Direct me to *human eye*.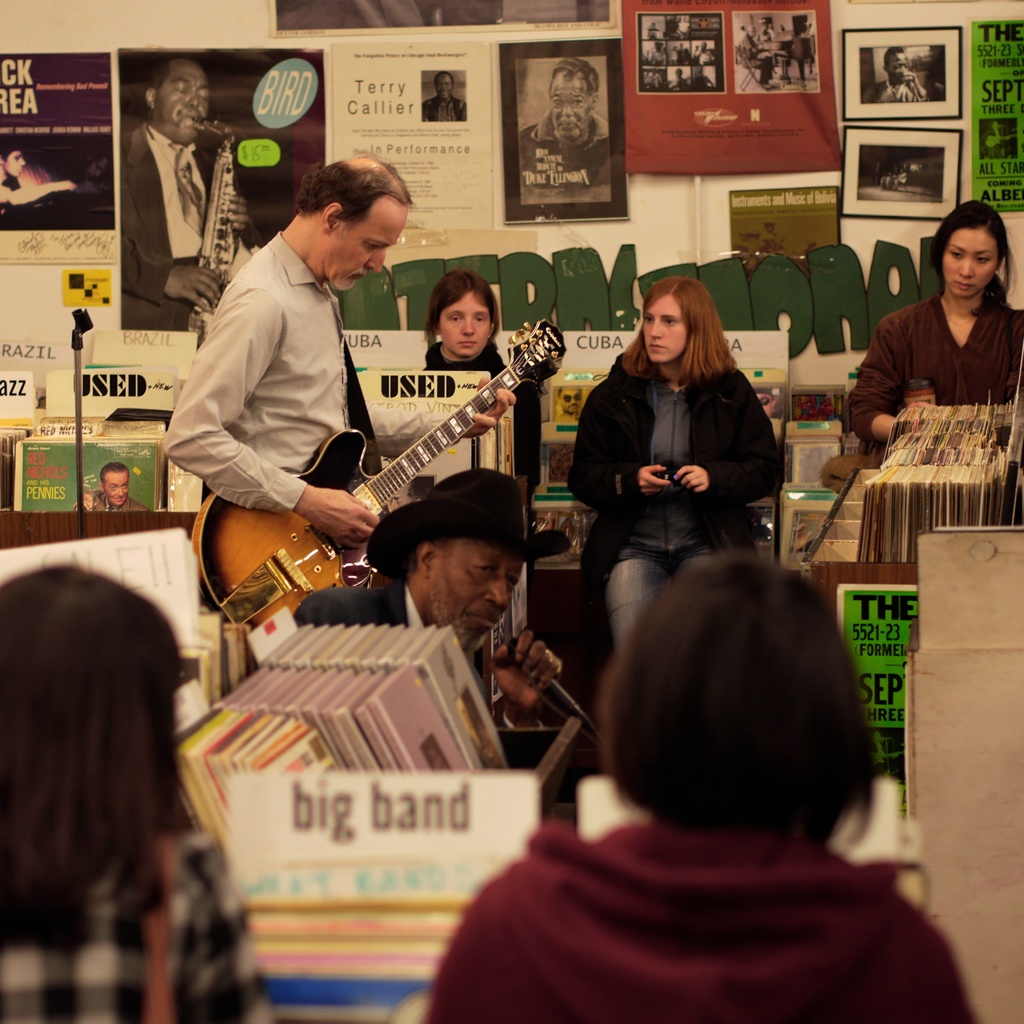
Direction: x1=121, y1=483, x2=128, y2=491.
